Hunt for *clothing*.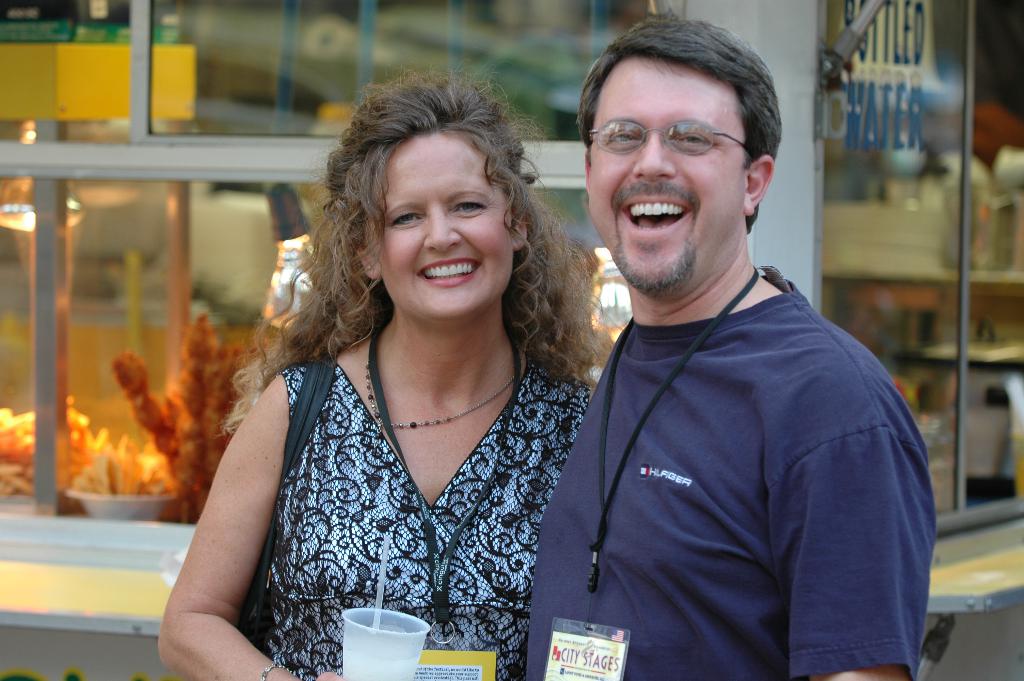
Hunted down at box(268, 357, 589, 680).
